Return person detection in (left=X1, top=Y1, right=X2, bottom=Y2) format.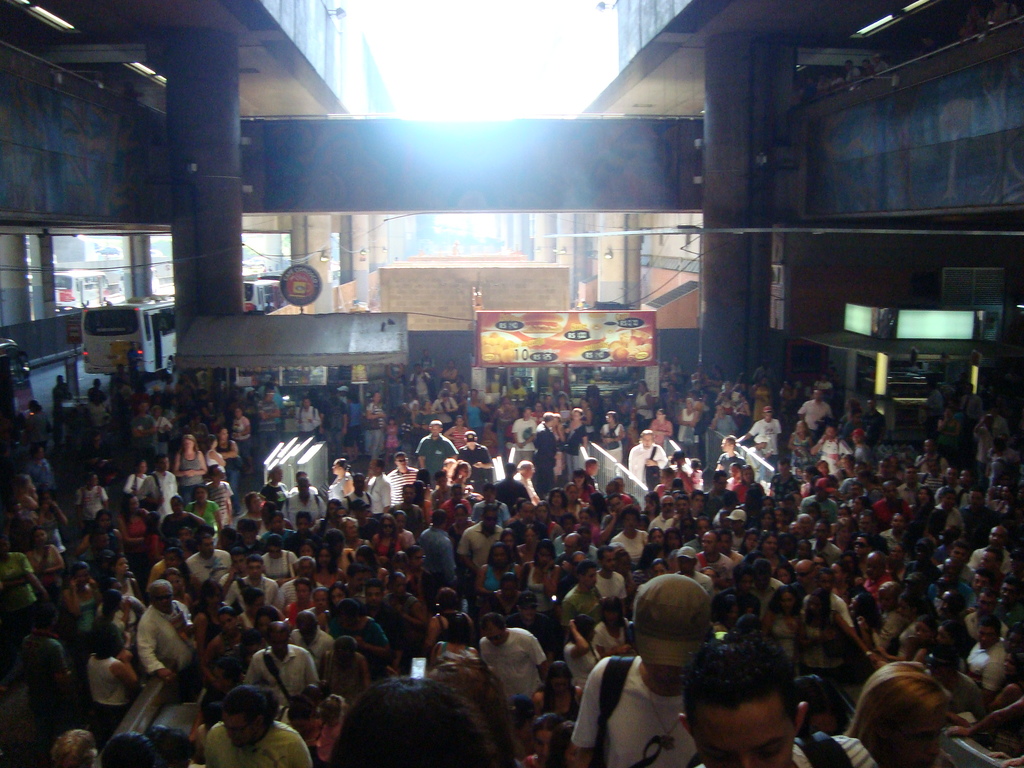
(left=395, top=506, right=421, bottom=550).
